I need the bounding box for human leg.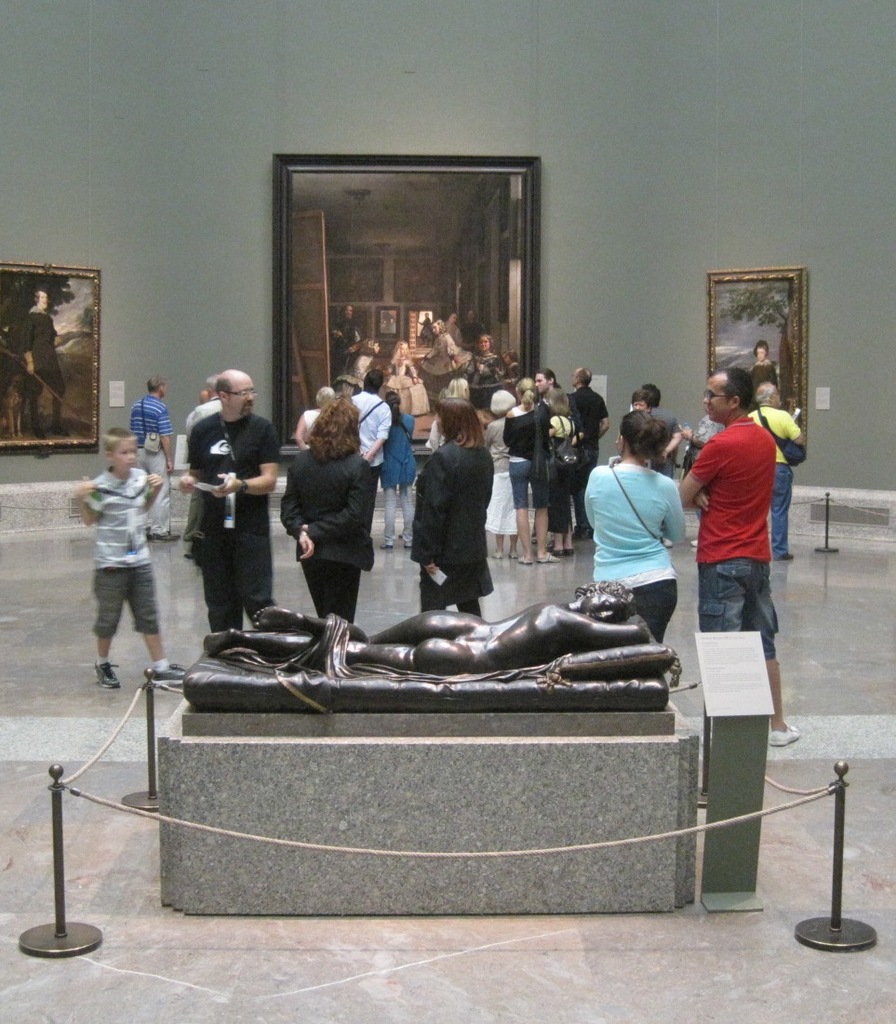
Here it is: left=239, top=541, right=271, bottom=613.
